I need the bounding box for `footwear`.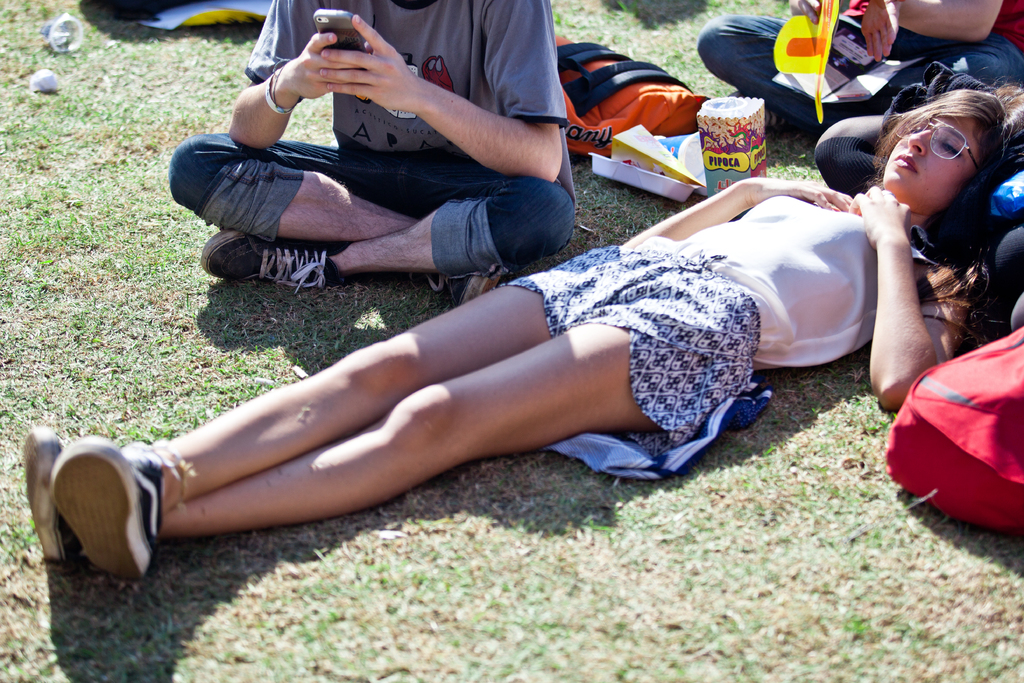
Here it is: locate(430, 273, 496, 299).
